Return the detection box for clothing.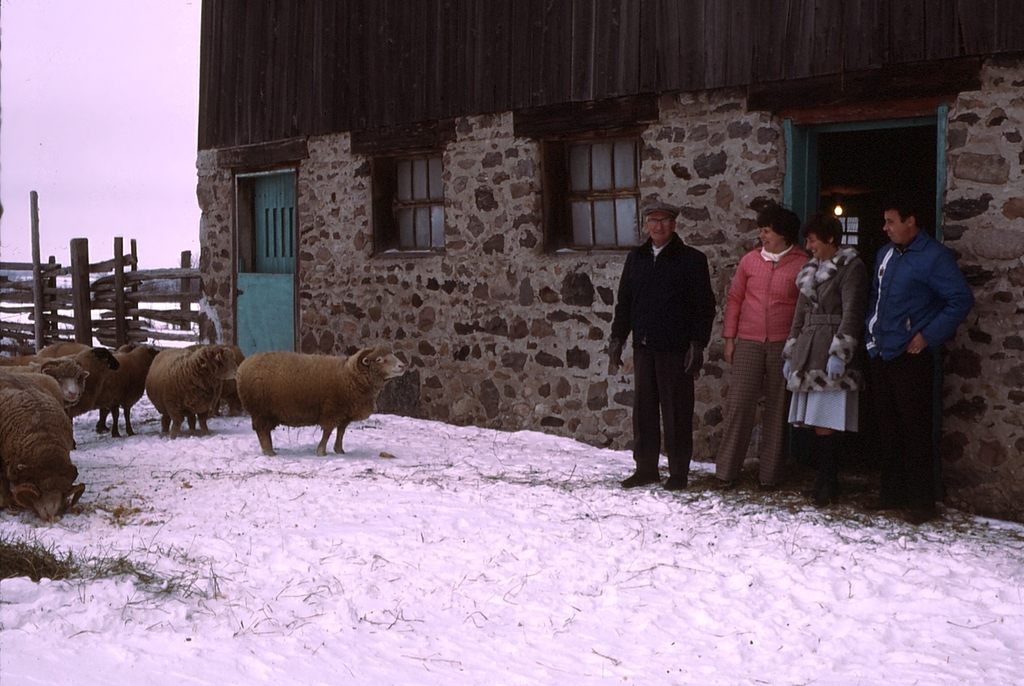
left=721, top=244, right=808, bottom=484.
